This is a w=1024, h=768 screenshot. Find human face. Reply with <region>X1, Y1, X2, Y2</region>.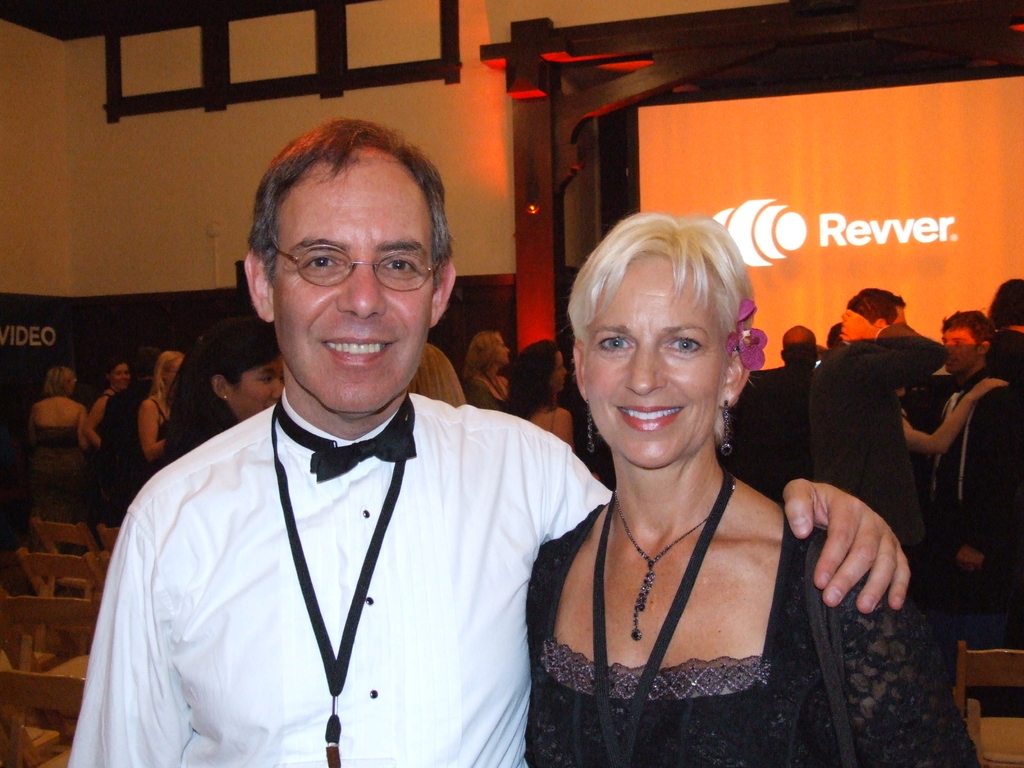
<region>273, 166, 436, 413</region>.
